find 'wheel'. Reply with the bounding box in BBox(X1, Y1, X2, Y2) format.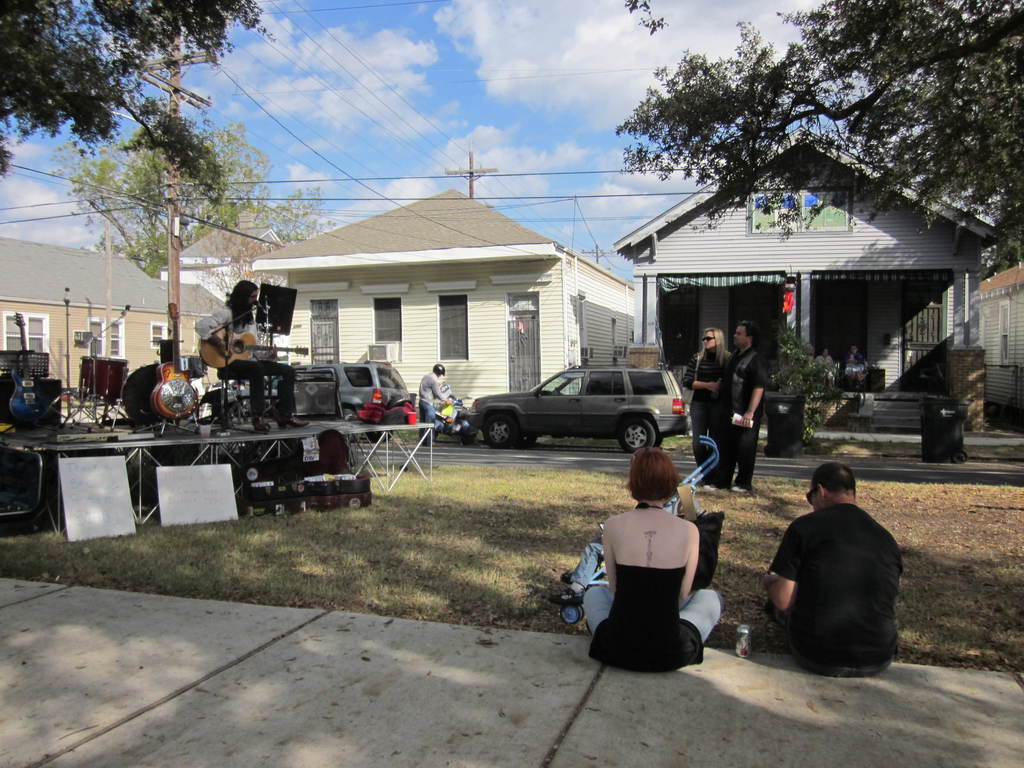
BBox(622, 415, 653, 449).
